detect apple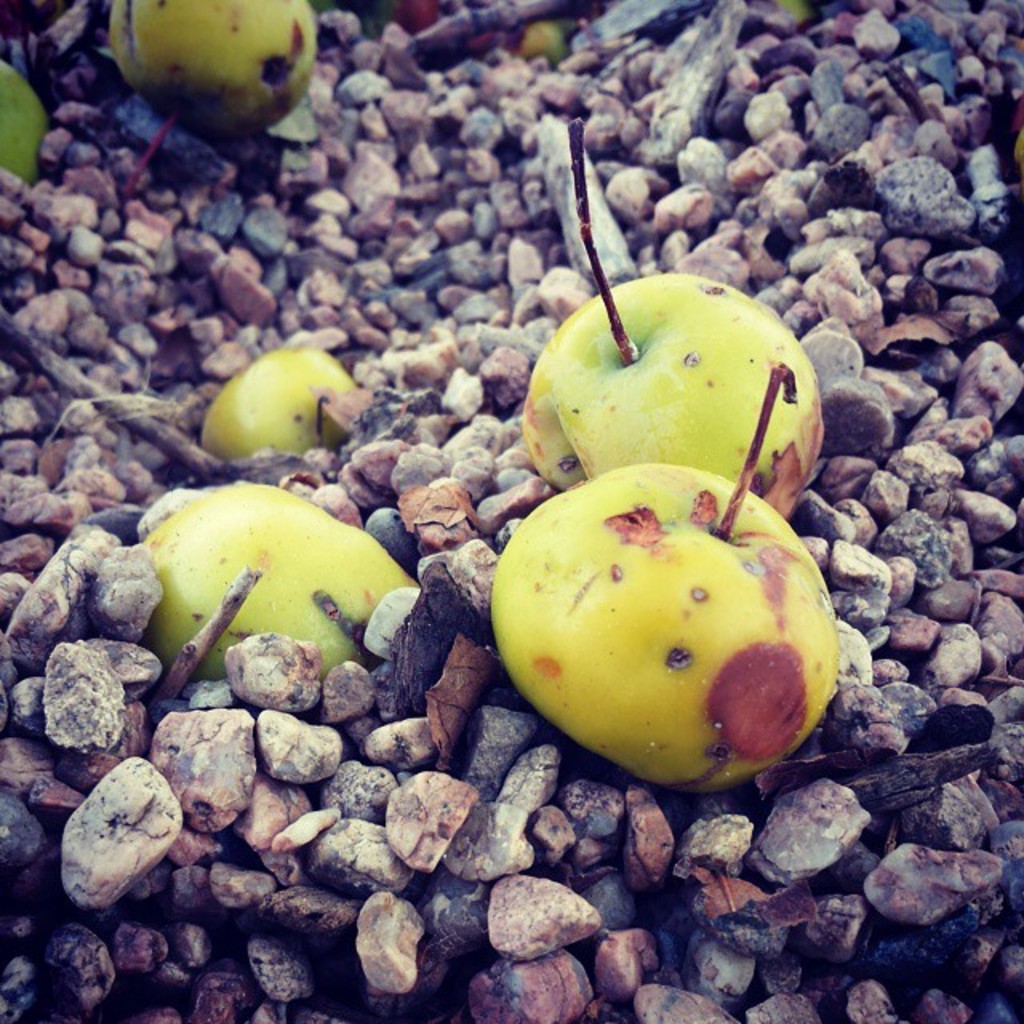
left=512, top=120, right=824, bottom=518
